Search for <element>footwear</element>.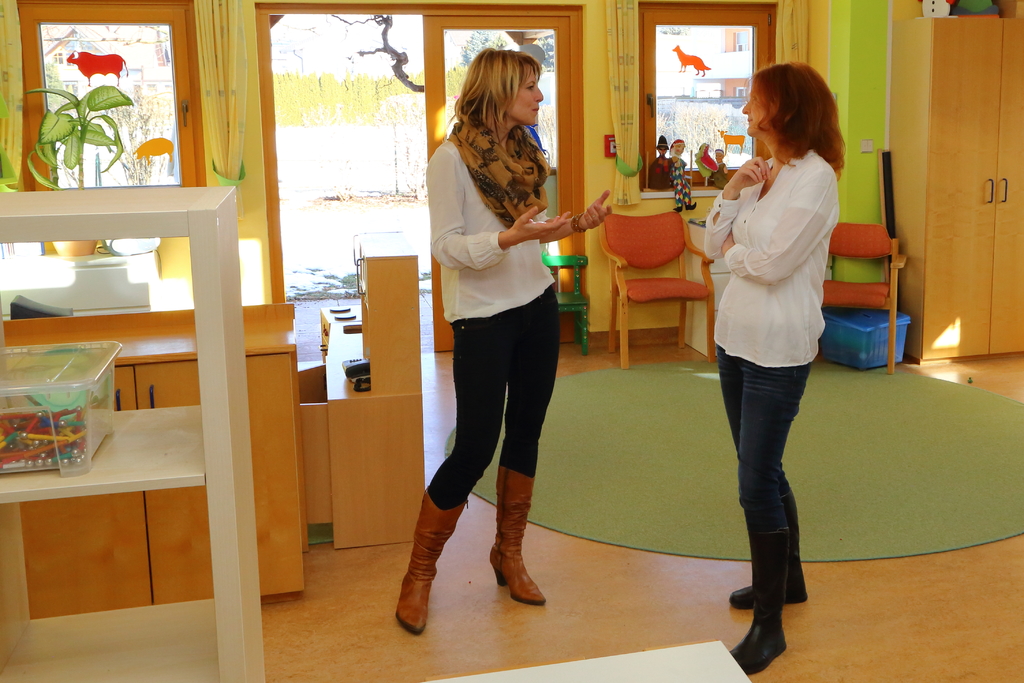
Found at bbox=(486, 463, 550, 604).
